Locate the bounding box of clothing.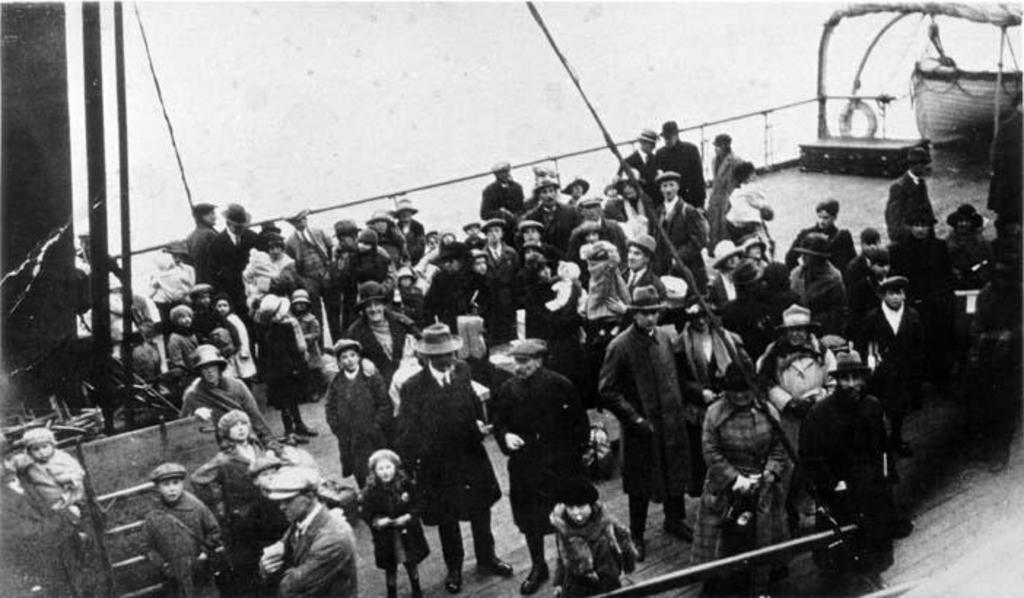
Bounding box: {"x1": 347, "y1": 306, "x2": 411, "y2": 370}.
